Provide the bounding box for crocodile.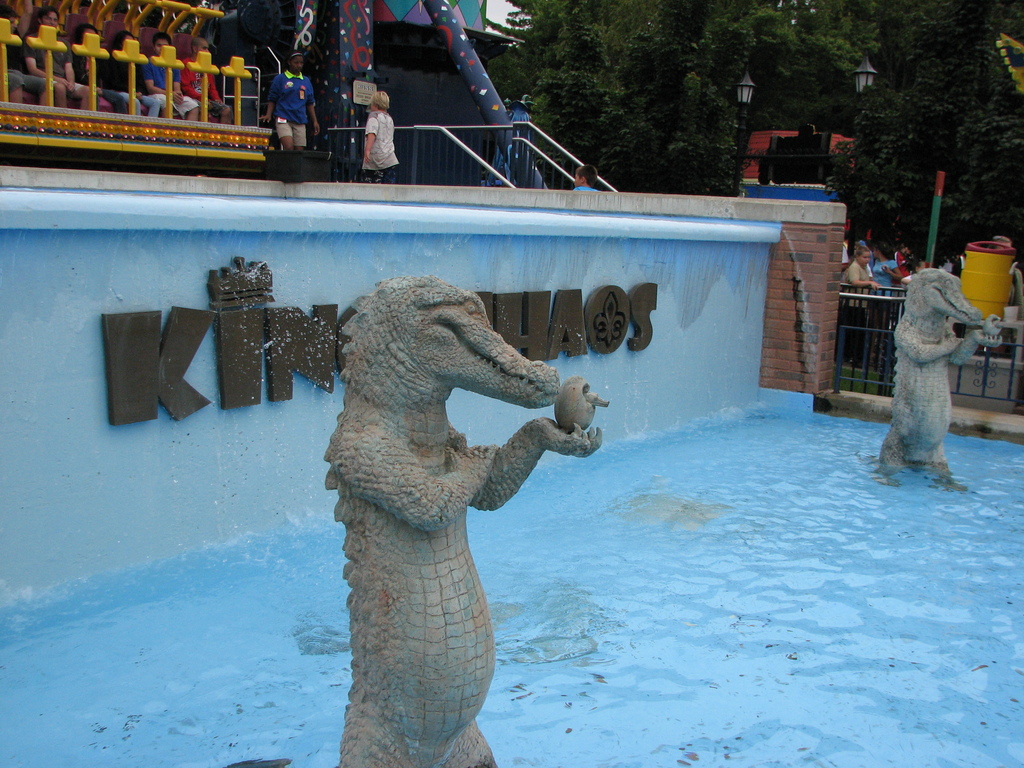
region(865, 267, 1004, 497).
